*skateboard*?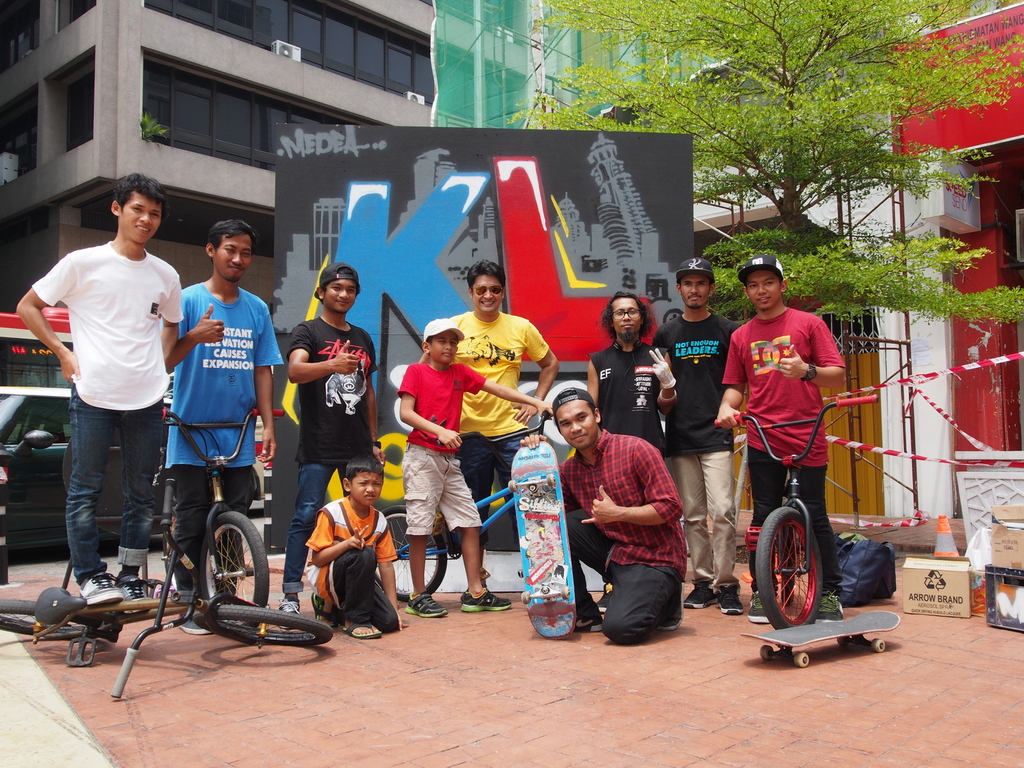
l=506, t=440, r=577, b=640
